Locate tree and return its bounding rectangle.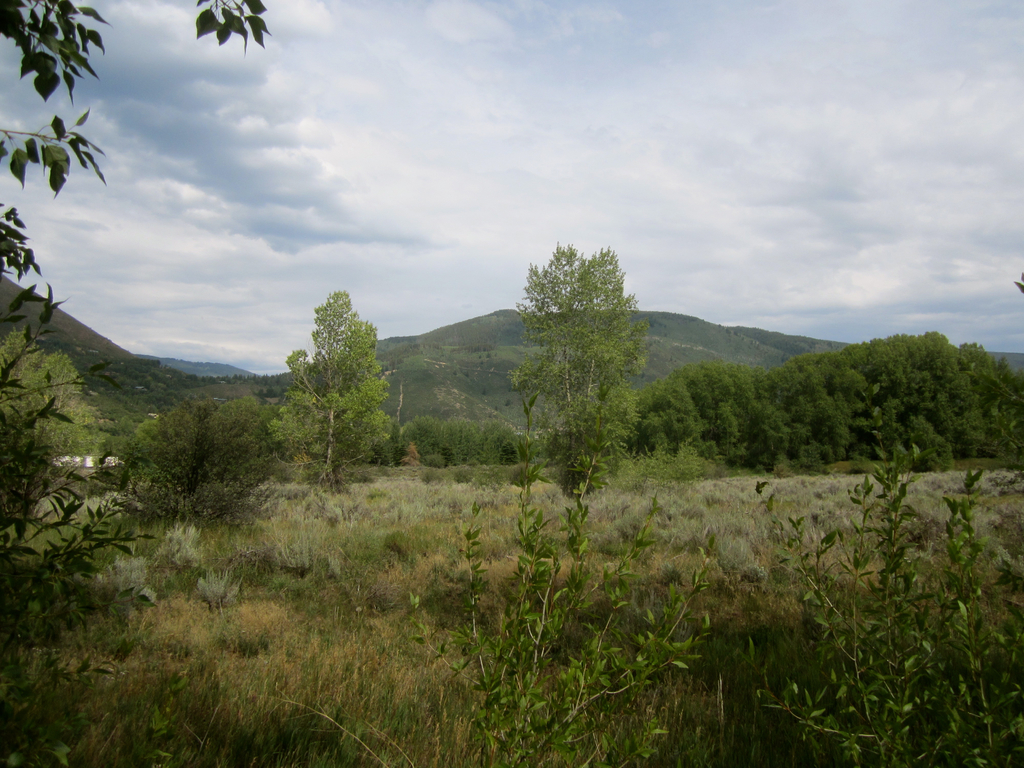
BBox(509, 212, 654, 479).
